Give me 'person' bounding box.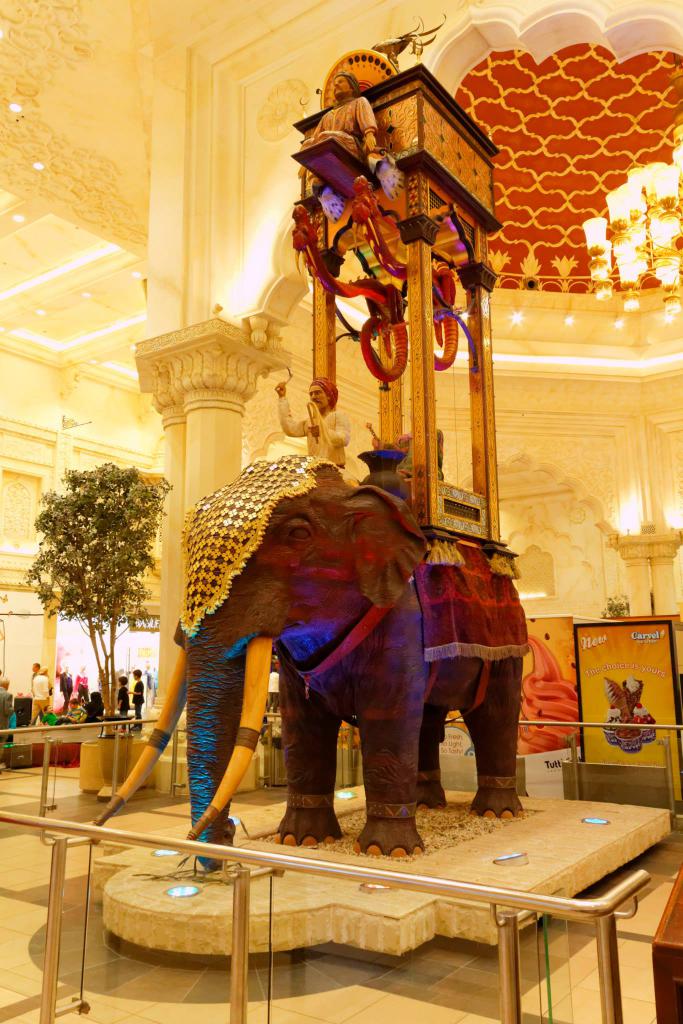
detection(39, 703, 70, 724).
